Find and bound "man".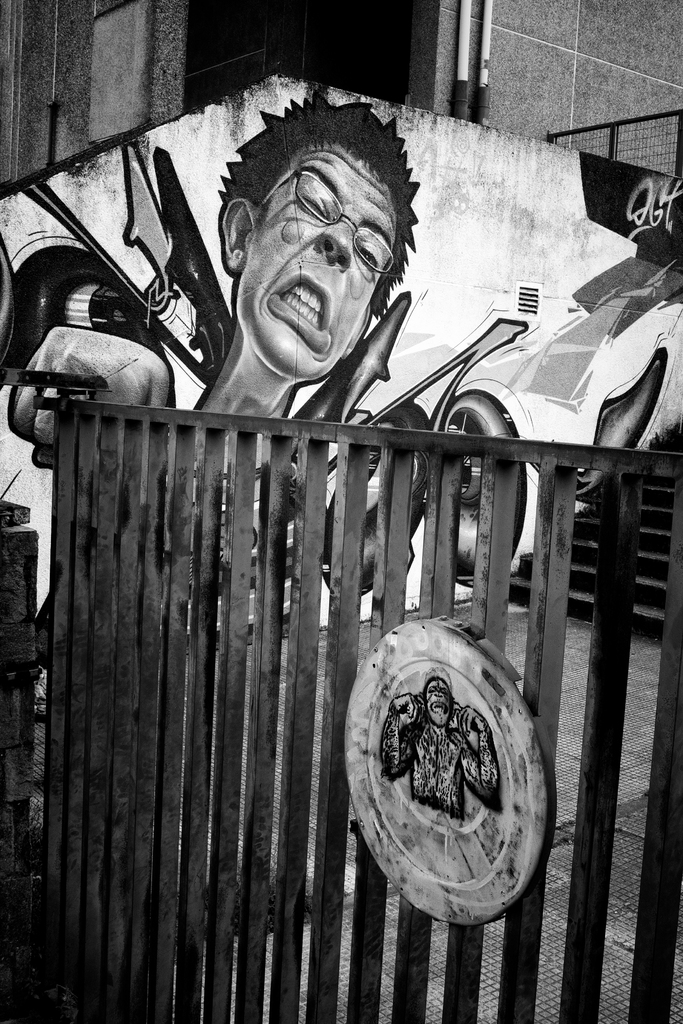
Bound: bbox=(79, 148, 563, 903).
